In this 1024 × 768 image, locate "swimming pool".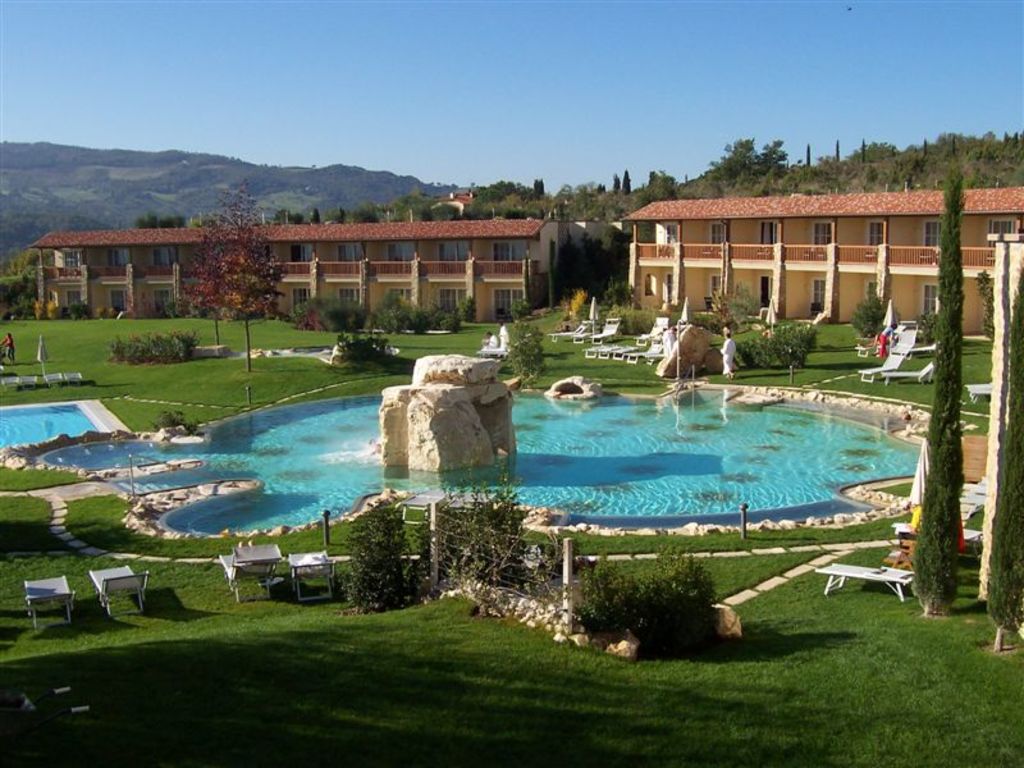
Bounding box: [15, 383, 937, 543].
